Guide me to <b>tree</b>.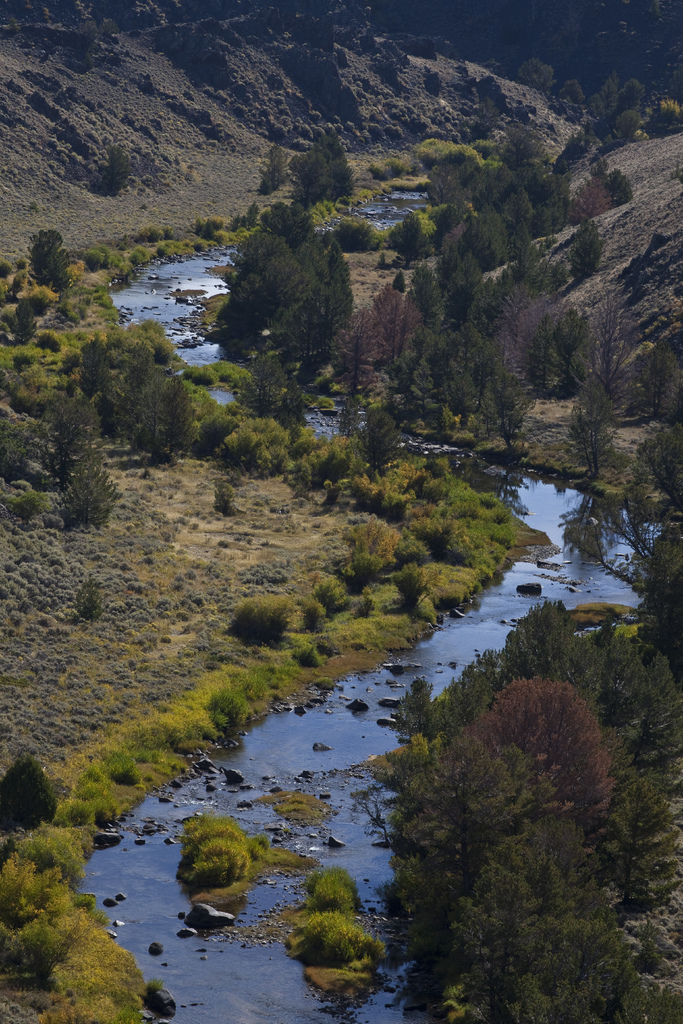
Guidance: {"left": 218, "top": 191, "right": 358, "bottom": 397}.
